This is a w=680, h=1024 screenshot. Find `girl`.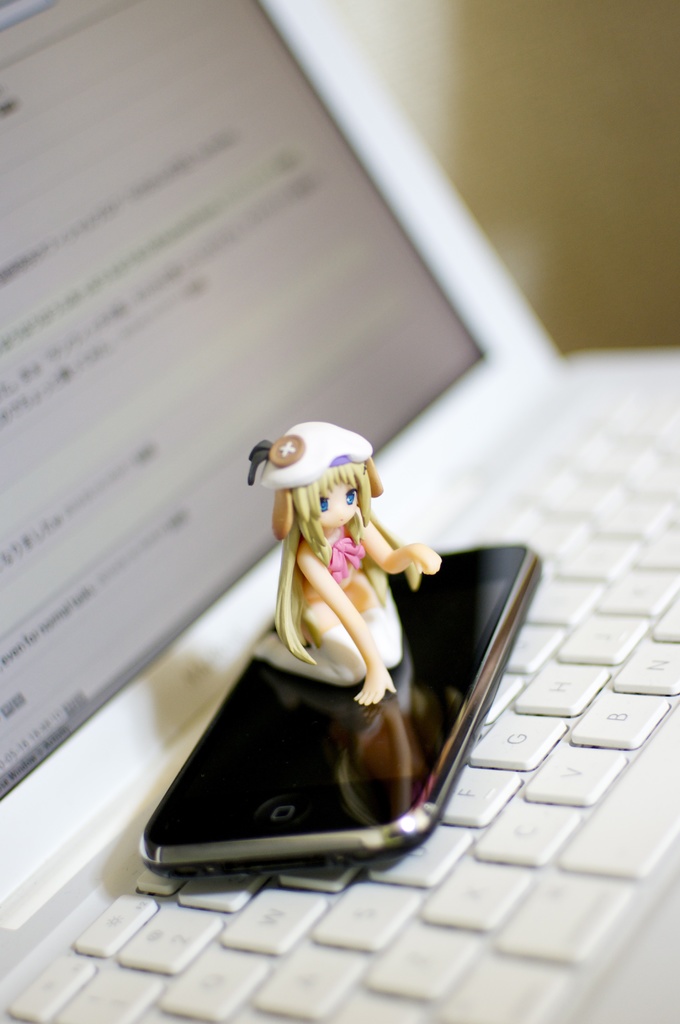
Bounding box: left=254, top=424, right=441, bottom=710.
